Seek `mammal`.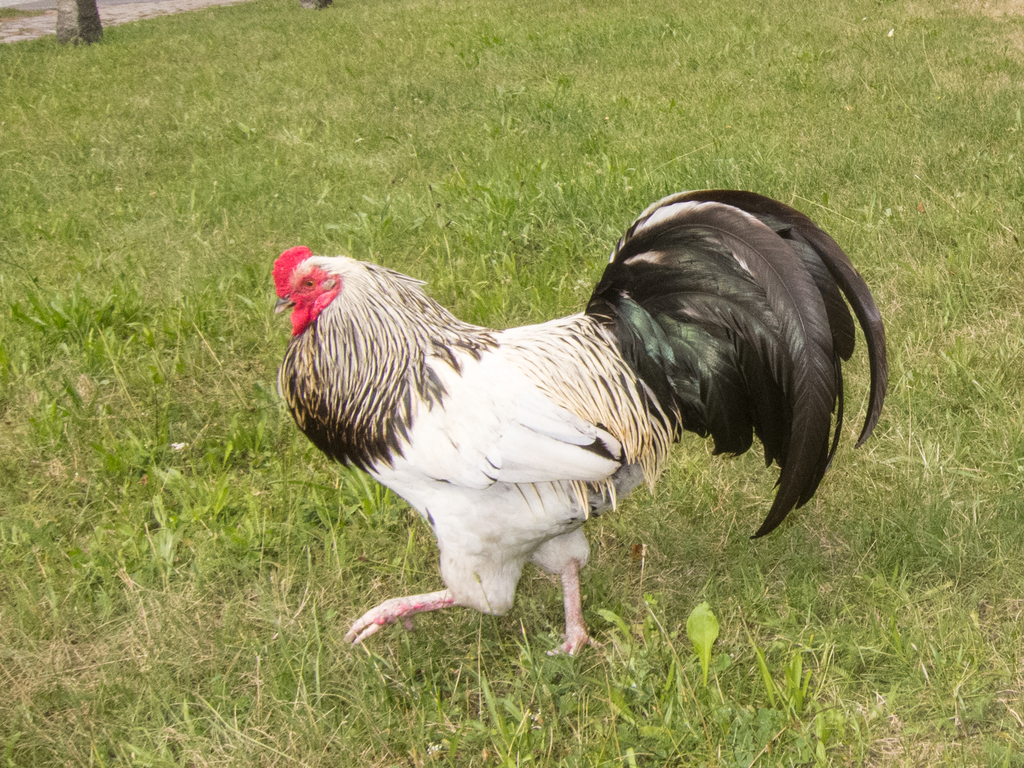
bbox=[274, 164, 938, 707].
